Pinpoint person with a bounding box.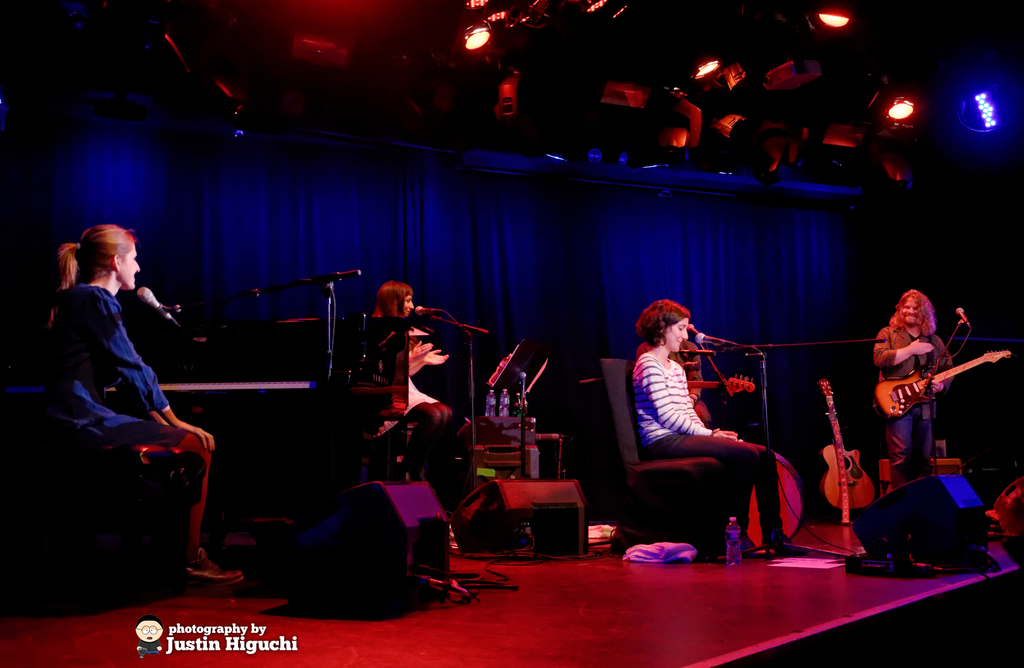
box(38, 222, 245, 586).
